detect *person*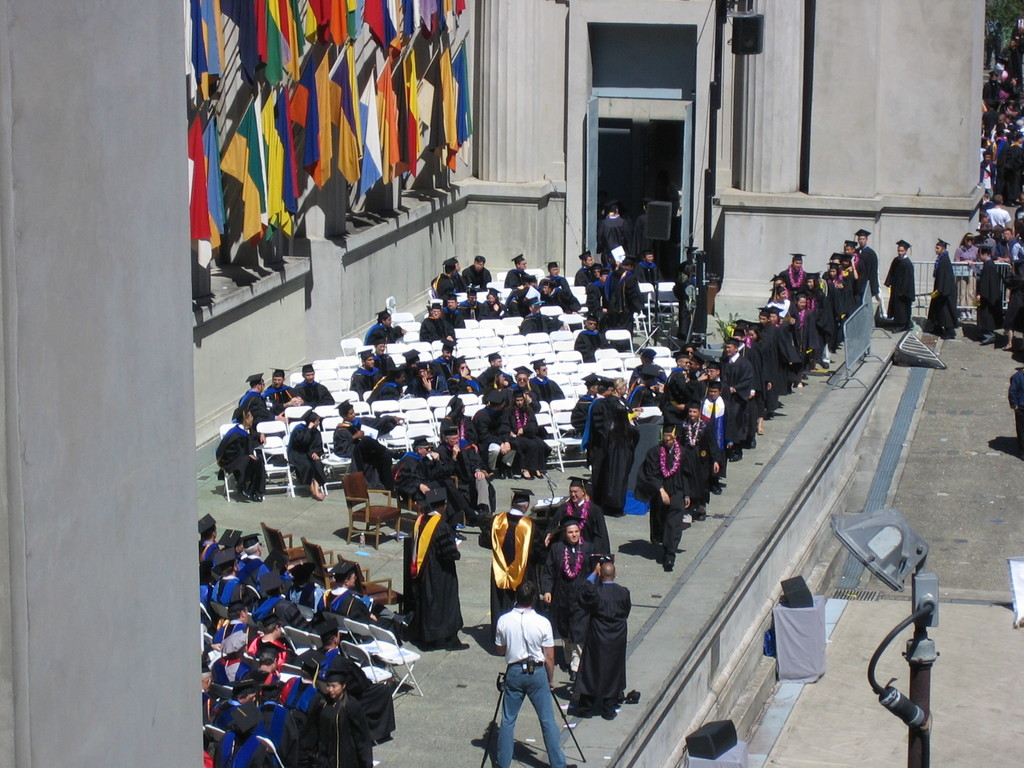
pyautogui.locateOnScreen(287, 413, 328, 500)
